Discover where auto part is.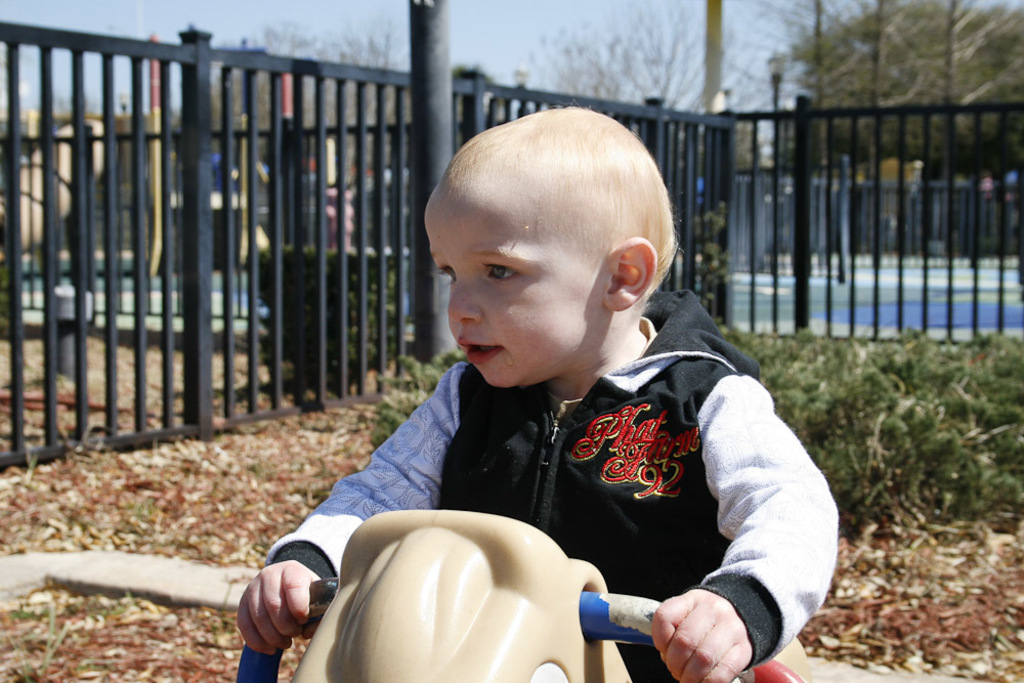
Discovered at (x1=293, y1=515, x2=633, y2=682).
